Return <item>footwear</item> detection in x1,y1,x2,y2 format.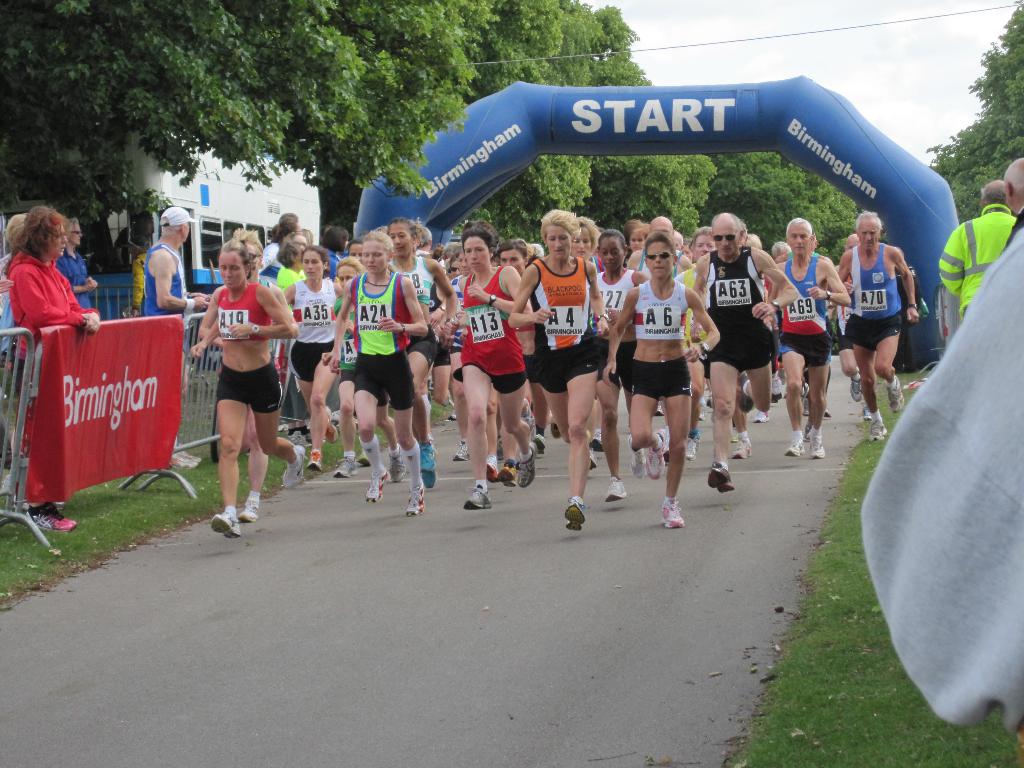
587,422,608,472.
